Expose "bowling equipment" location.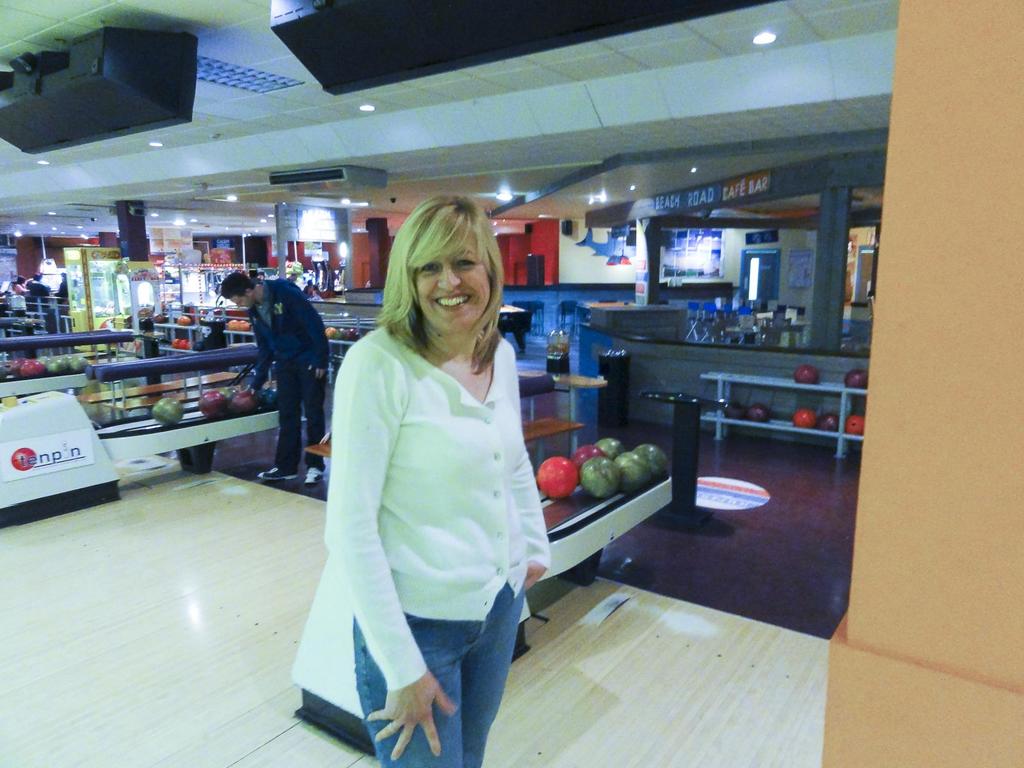
Exposed at {"left": 144, "top": 295, "right": 424, "bottom": 352}.
